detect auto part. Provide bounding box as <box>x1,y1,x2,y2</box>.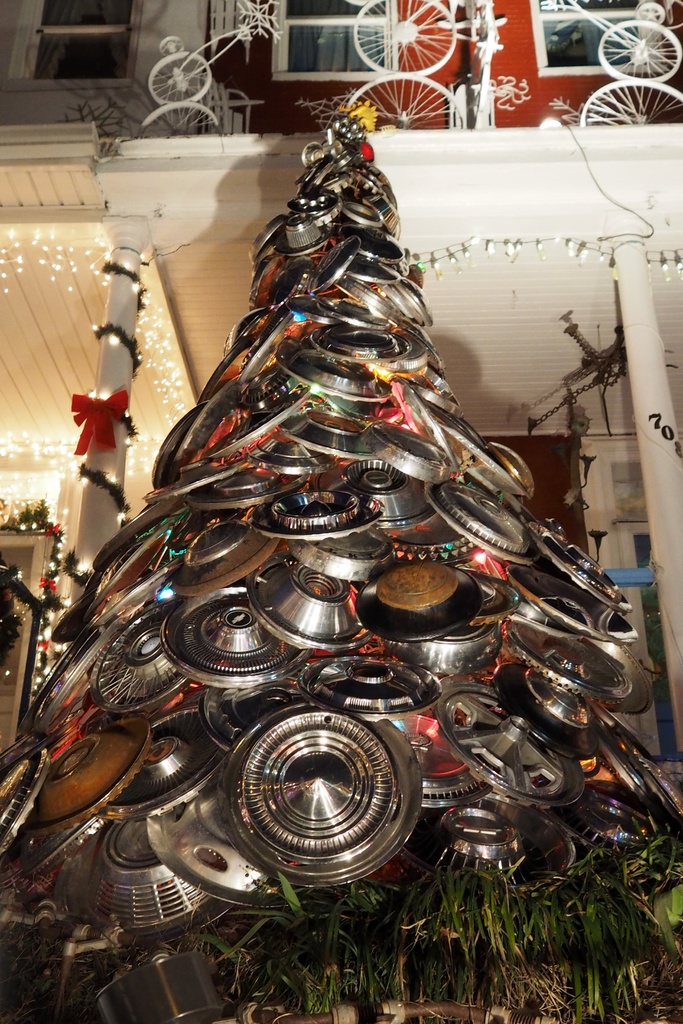
<box>0,741,51,855</box>.
